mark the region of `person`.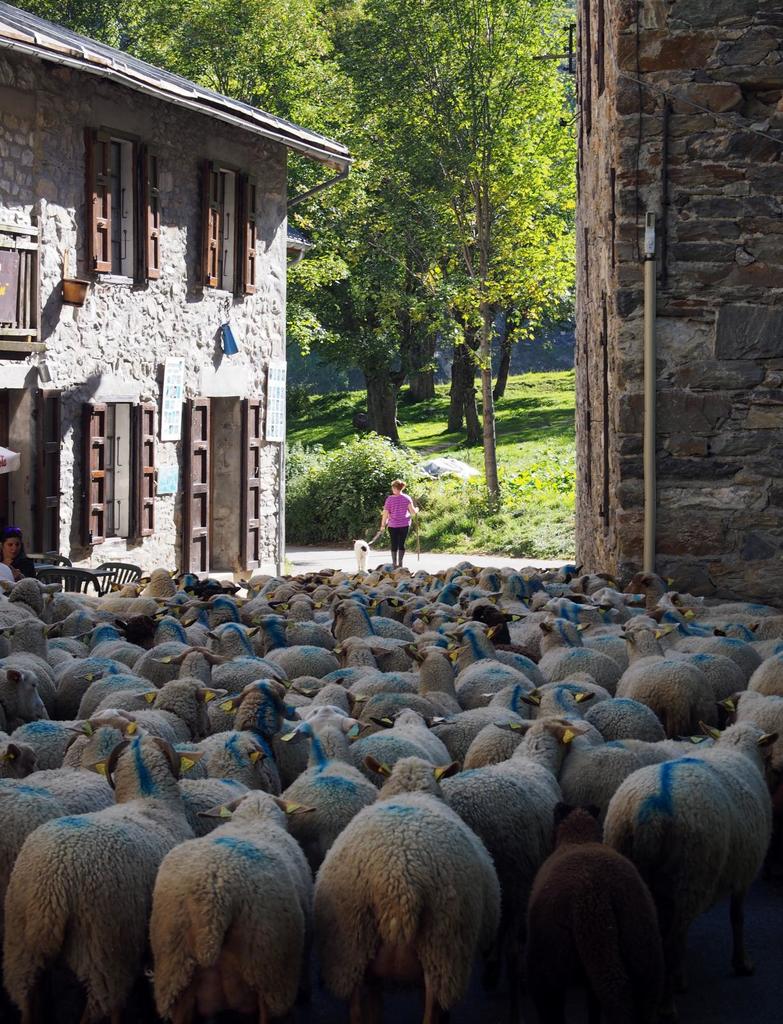
Region: box=[382, 483, 415, 577].
